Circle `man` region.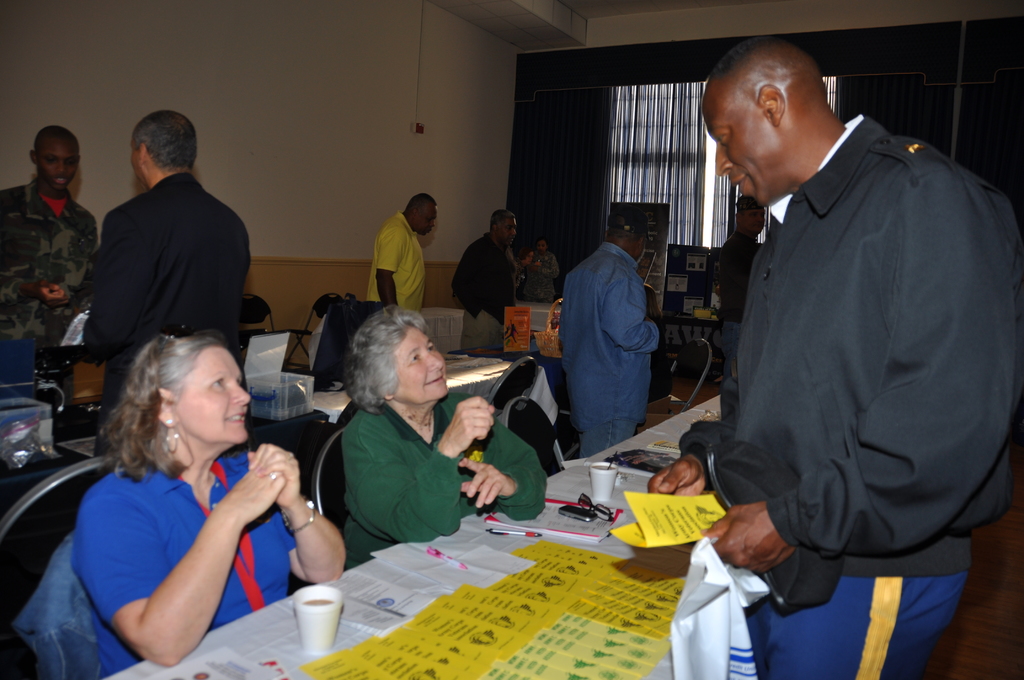
Region: 685:2:1012:646.
